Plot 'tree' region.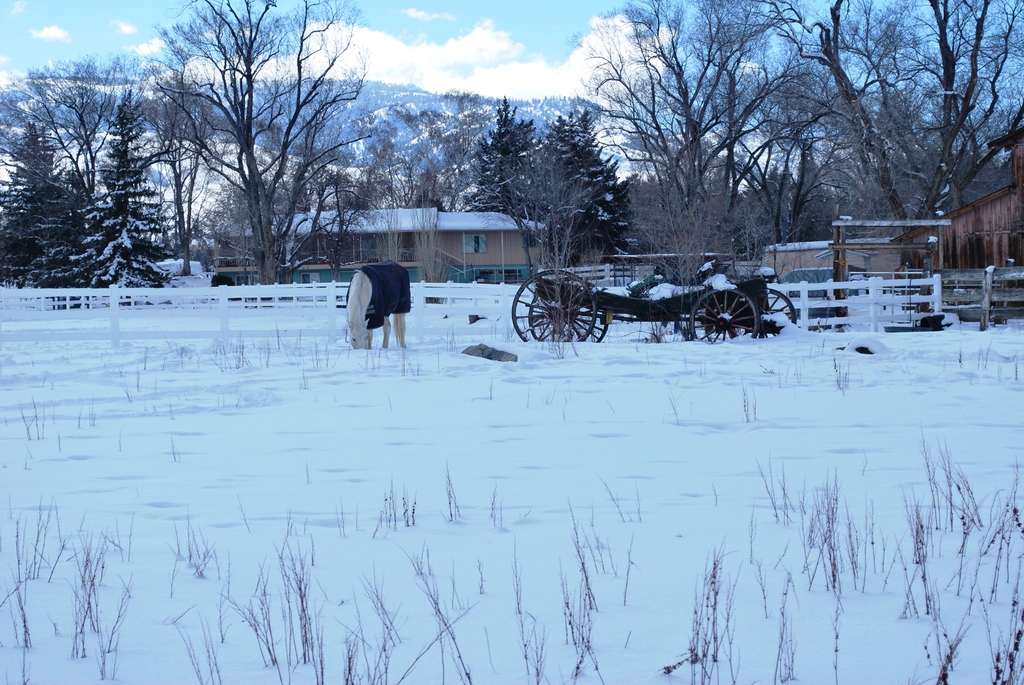
Plotted at select_region(89, 70, 175, 291).
